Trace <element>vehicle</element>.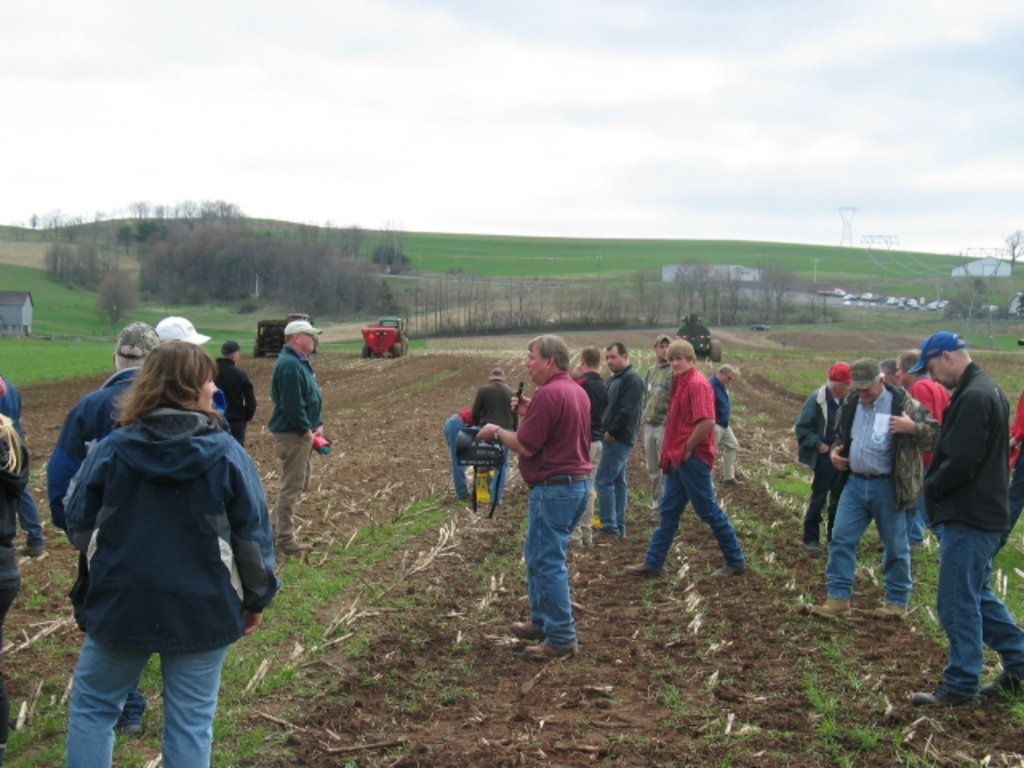
Traced to Rect(754, 322, 768, 333).
